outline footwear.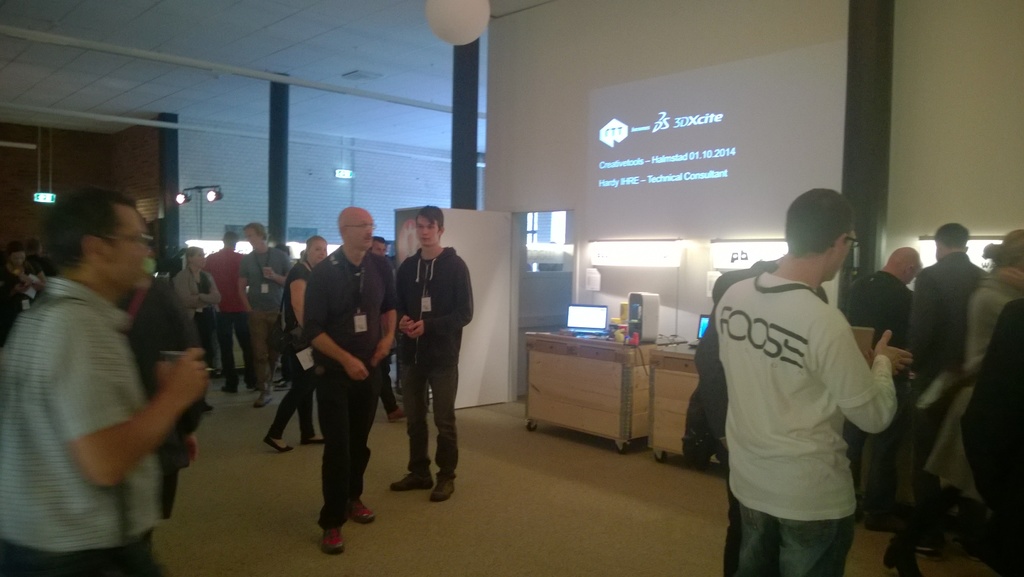
Outline: [left=430, top=474, right=455, bottom=502].
